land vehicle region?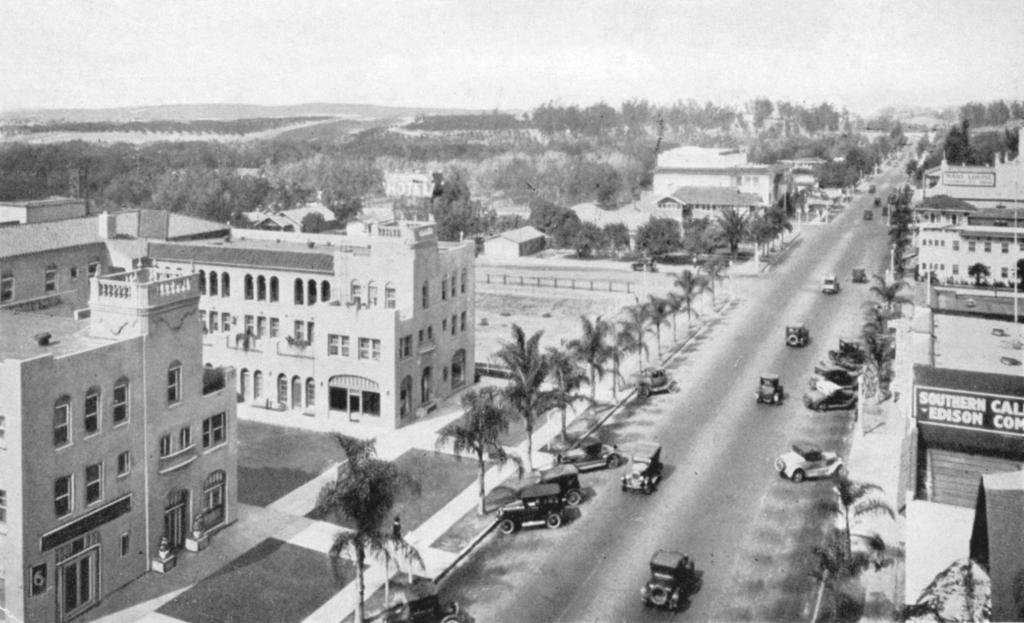
[left=555, top=436, right=621, bottom=472]
